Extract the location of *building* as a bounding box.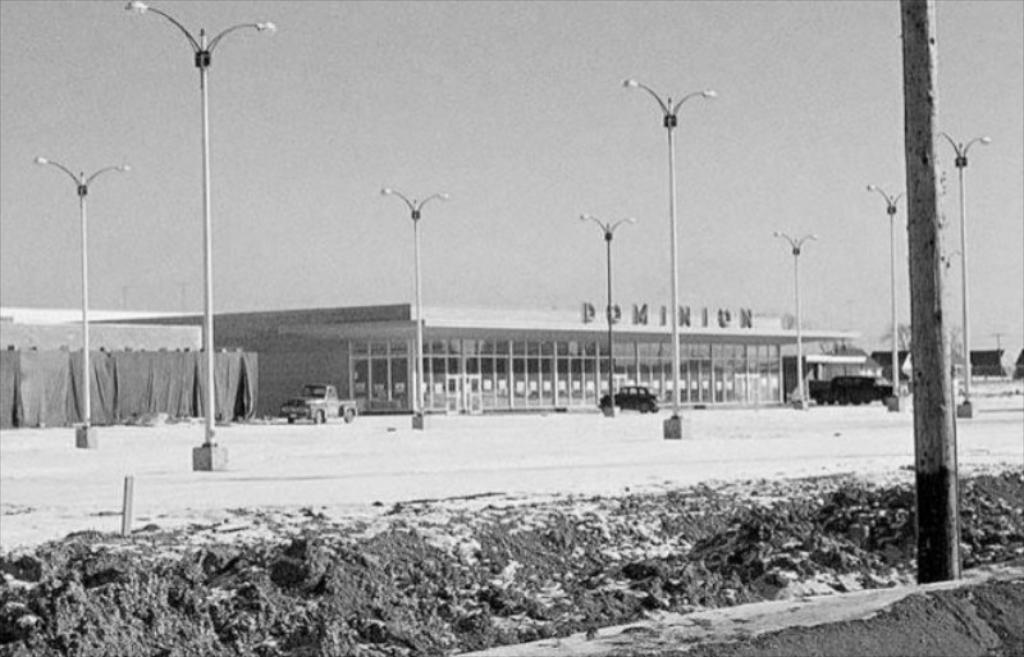
[206,304,870,424].
